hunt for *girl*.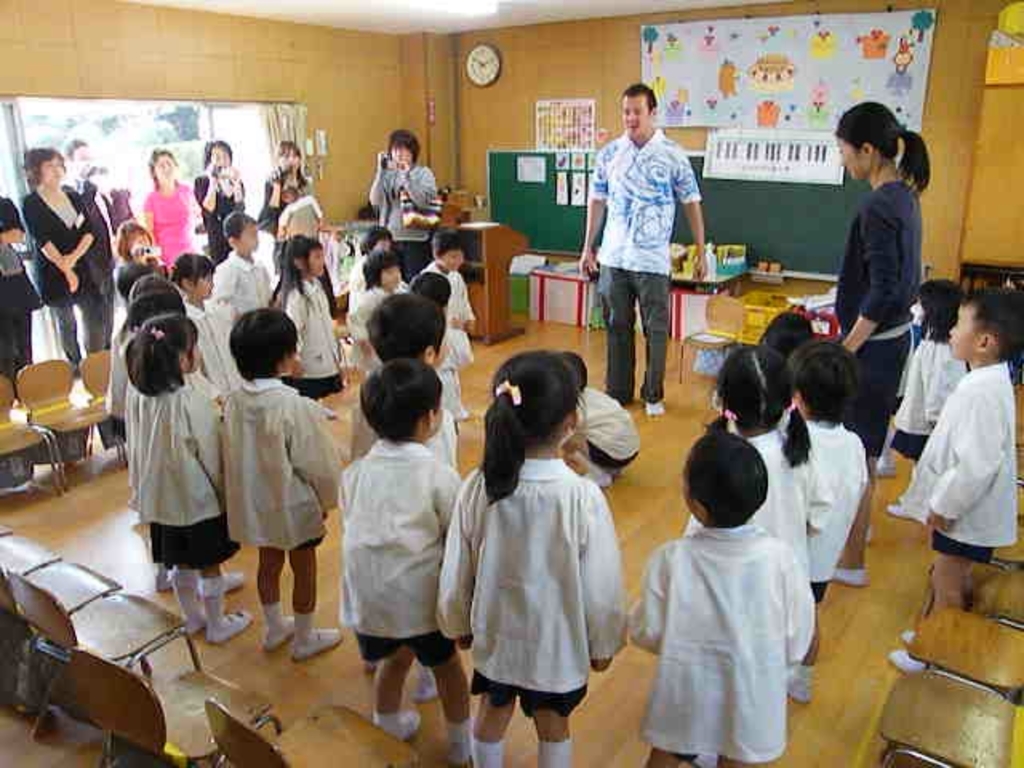
Hunted down at crop(114, 216, 165, 270).
